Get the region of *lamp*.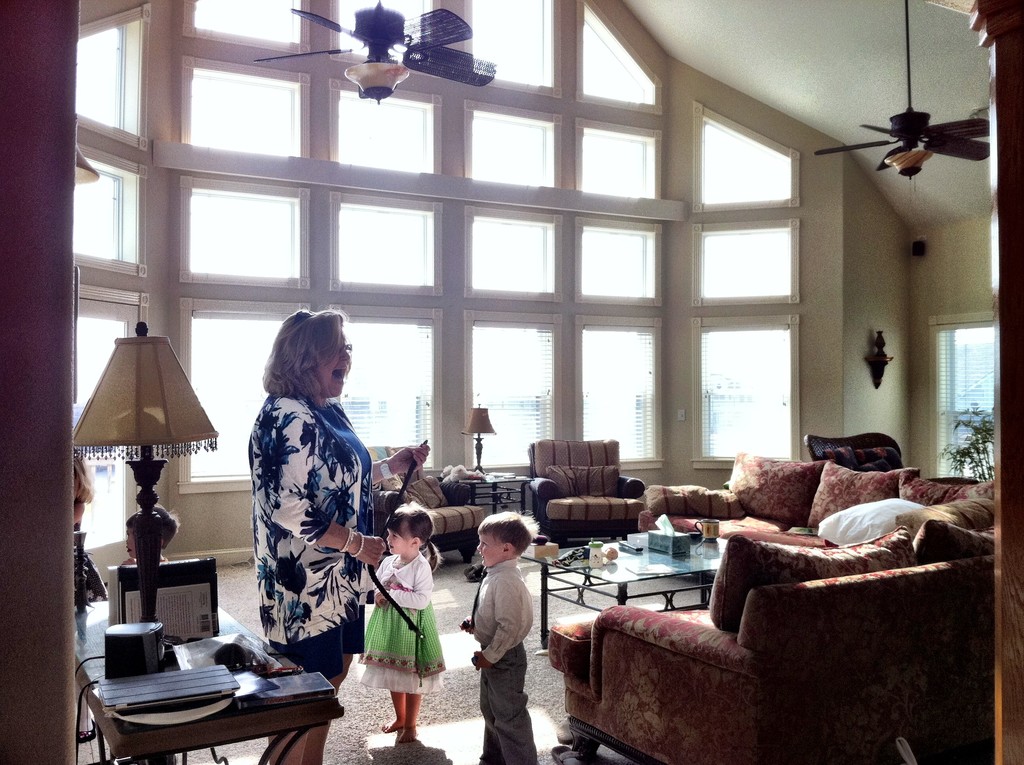
[x1=460, y1=403, x2=496, y2=476].
